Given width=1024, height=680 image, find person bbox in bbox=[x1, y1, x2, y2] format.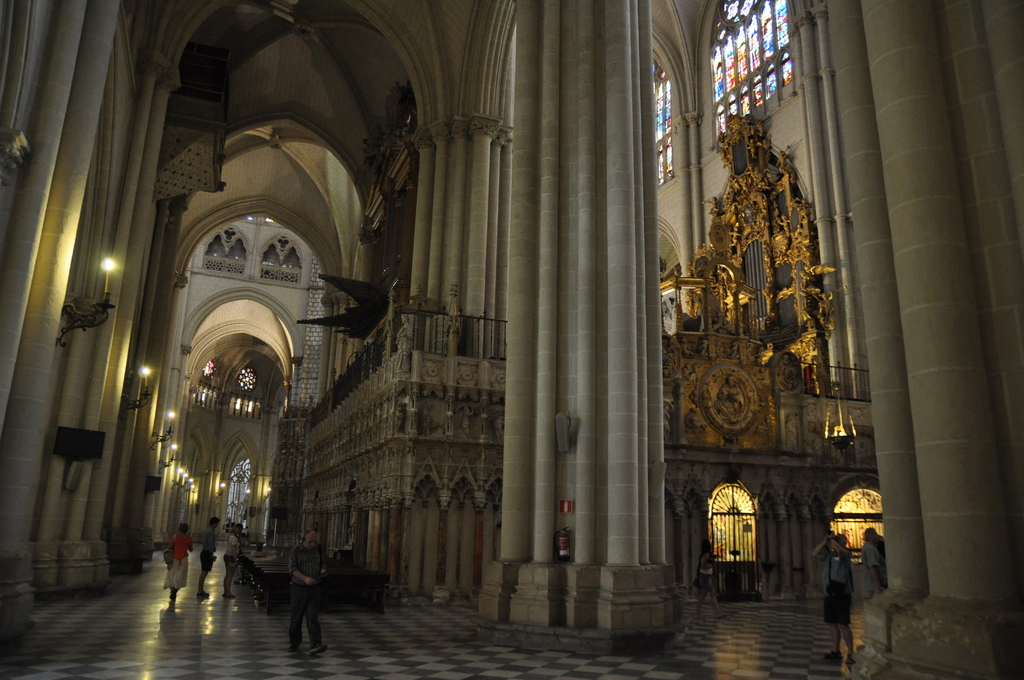
bbox=[194, 516, 218, 599].
